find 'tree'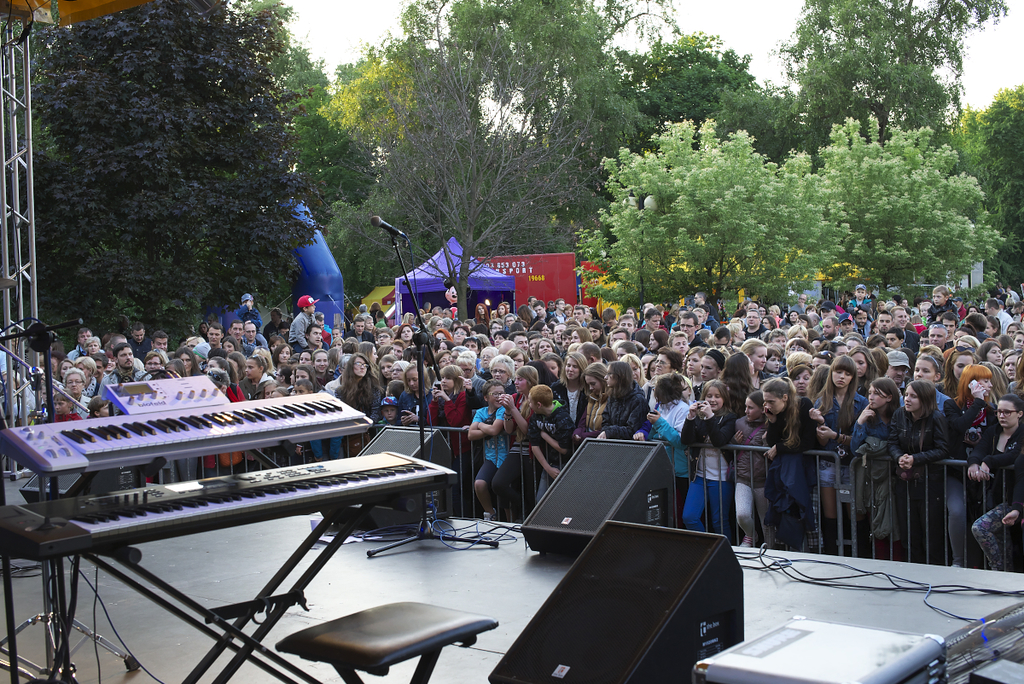
x1=578 y1=119 x2=839 y2=308
